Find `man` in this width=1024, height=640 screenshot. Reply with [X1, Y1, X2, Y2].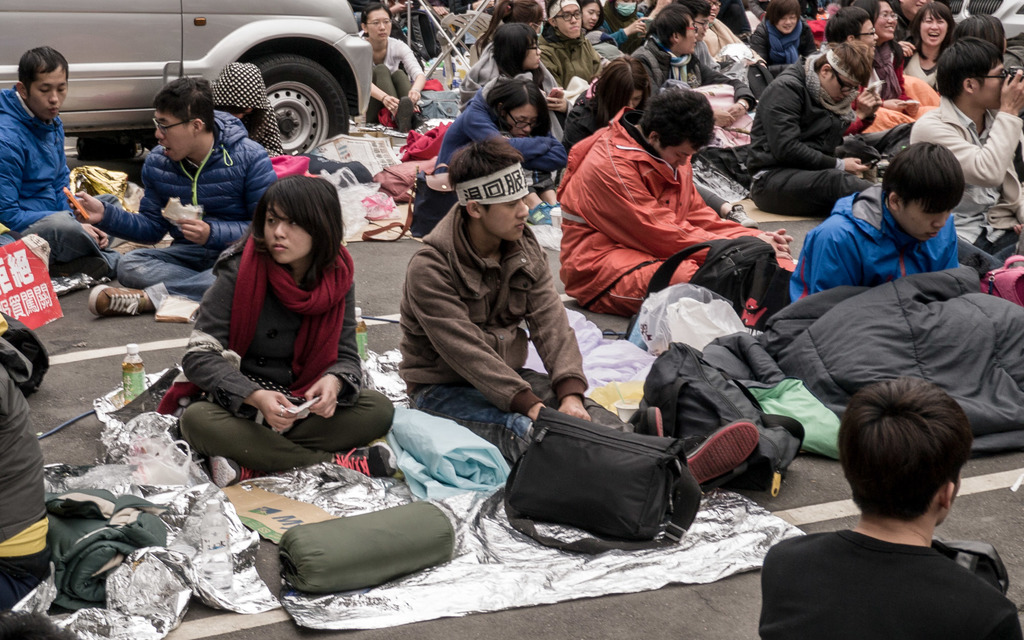
[675, 0, 749, 86].
